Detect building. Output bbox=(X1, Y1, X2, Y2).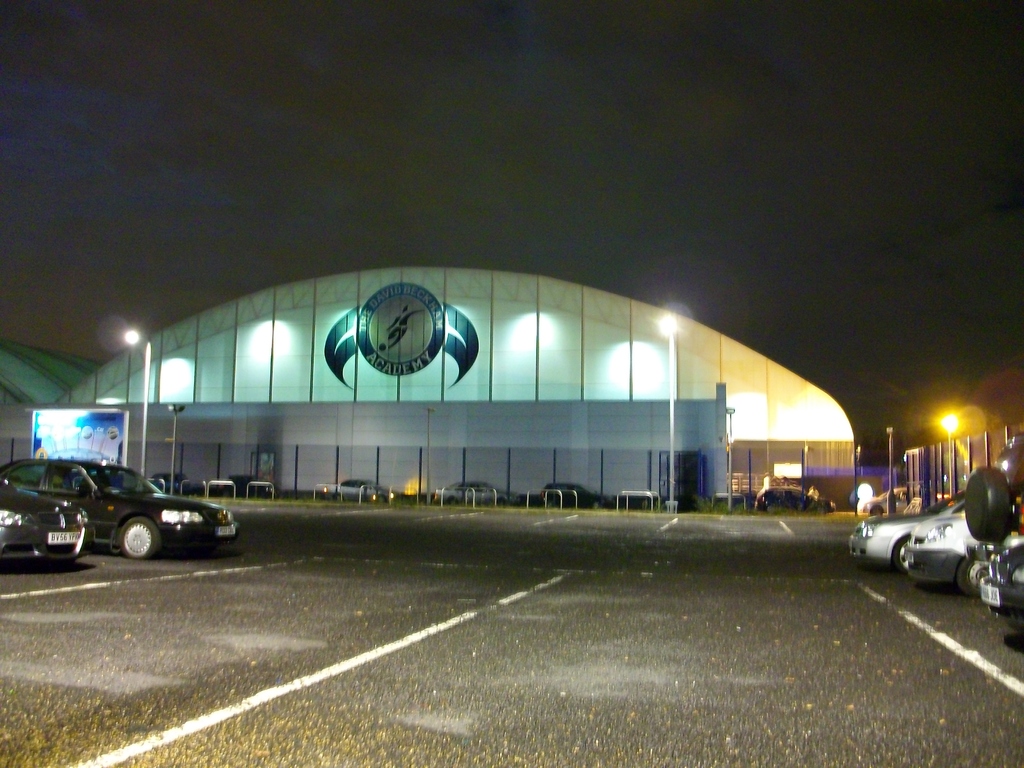
bbox=(0, 260, 856, 514).
